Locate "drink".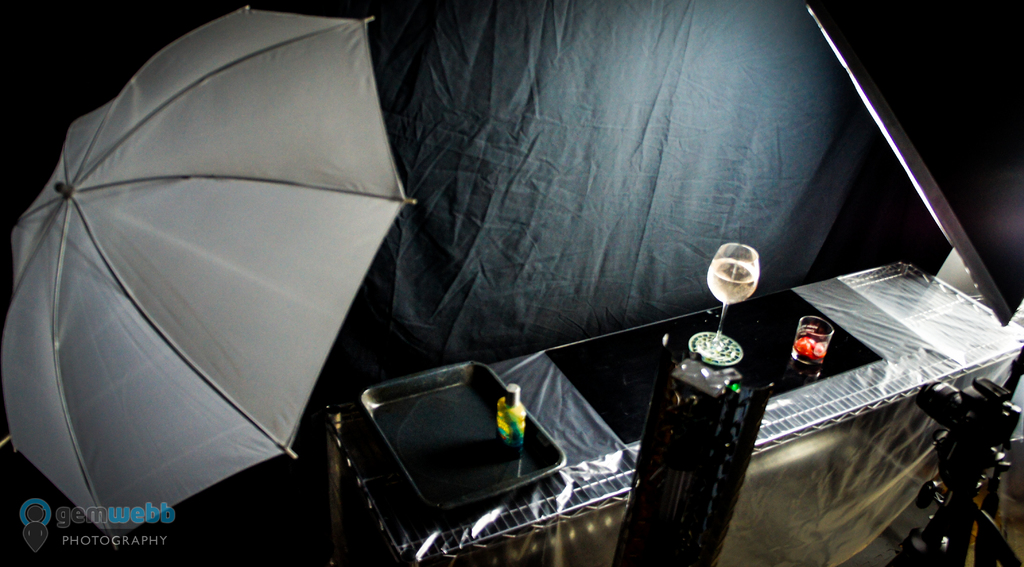
Bounding box: bbox=(793, 320, 832, 365).
